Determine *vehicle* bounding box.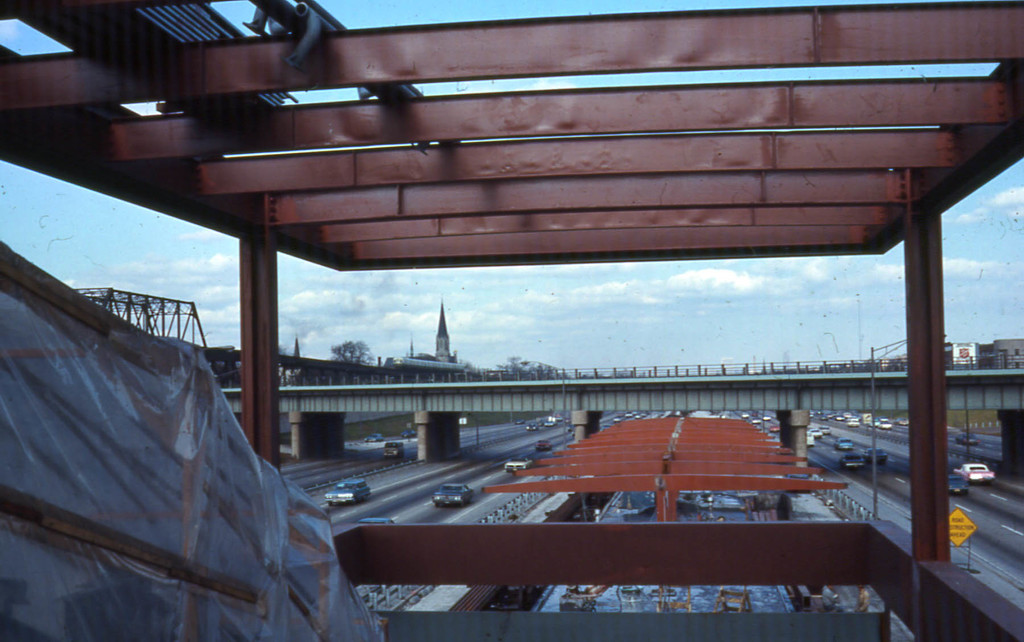
Determined: <region>404, 424, 420, 438</region>.
